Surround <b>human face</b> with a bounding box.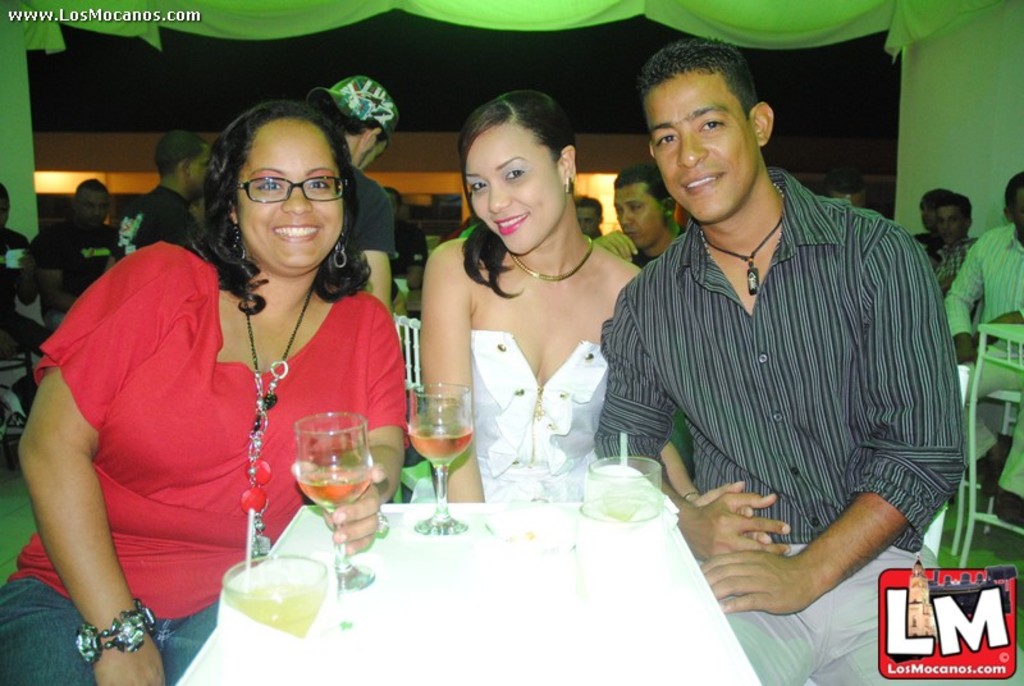
(left=189, top=142, right=216, bottom=192).
